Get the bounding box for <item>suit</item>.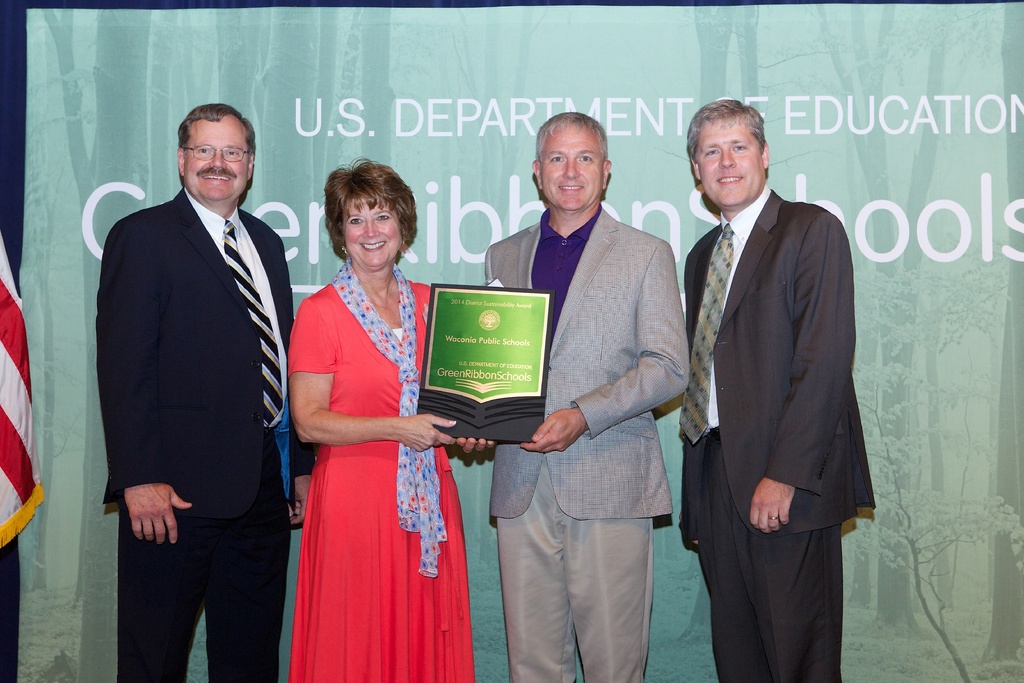
region(665, 89, 876, 679).
